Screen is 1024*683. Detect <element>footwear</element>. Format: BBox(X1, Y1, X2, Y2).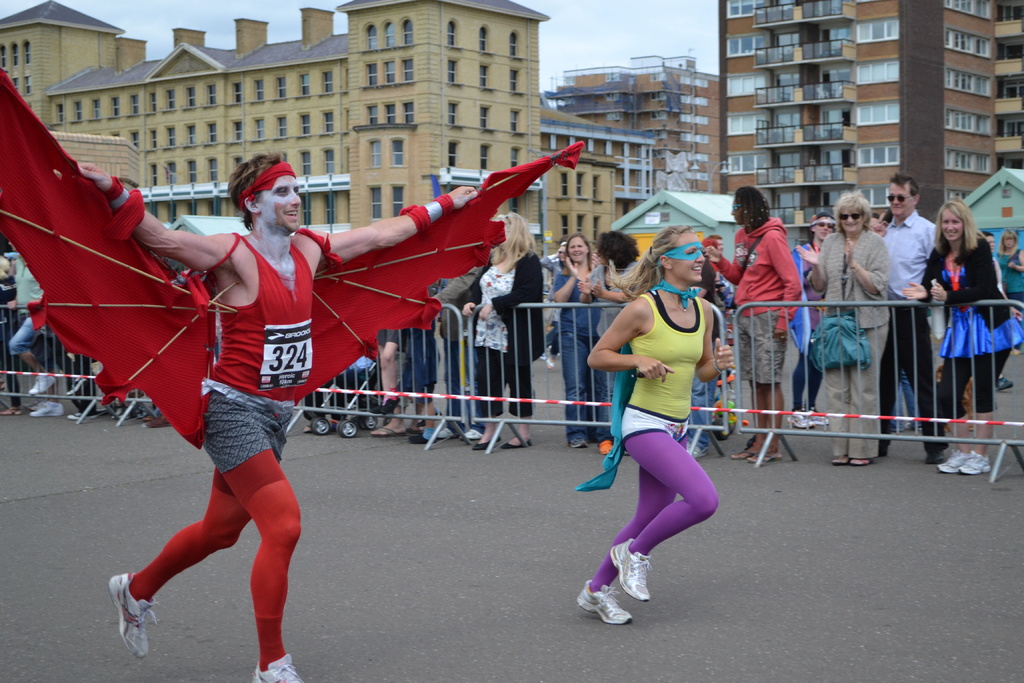
BBox(15, 403, 26, 416).
